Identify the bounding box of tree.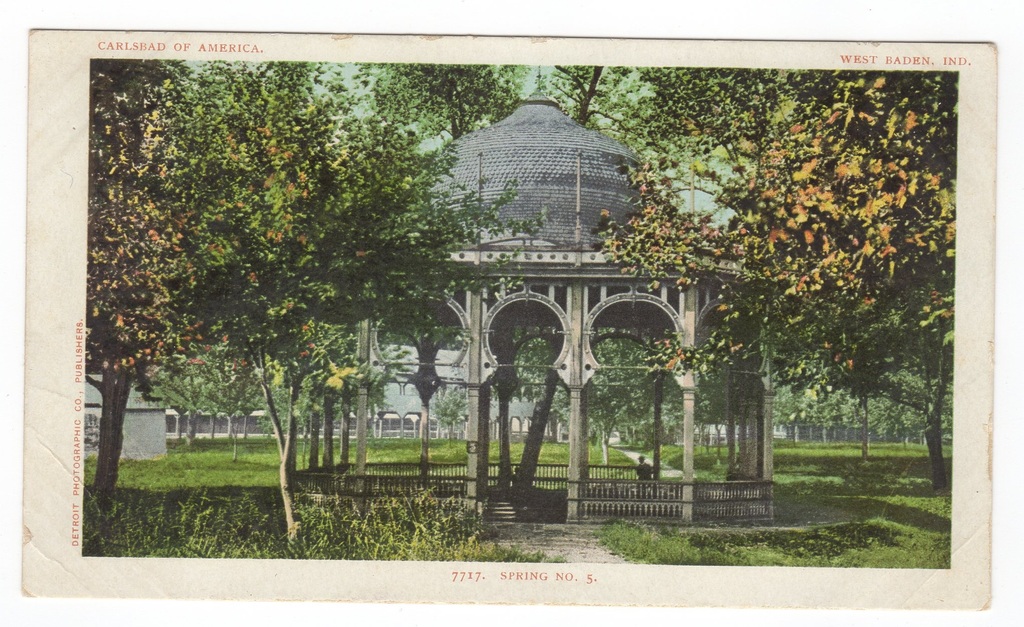
Rect(638, 67, 970, 474).
